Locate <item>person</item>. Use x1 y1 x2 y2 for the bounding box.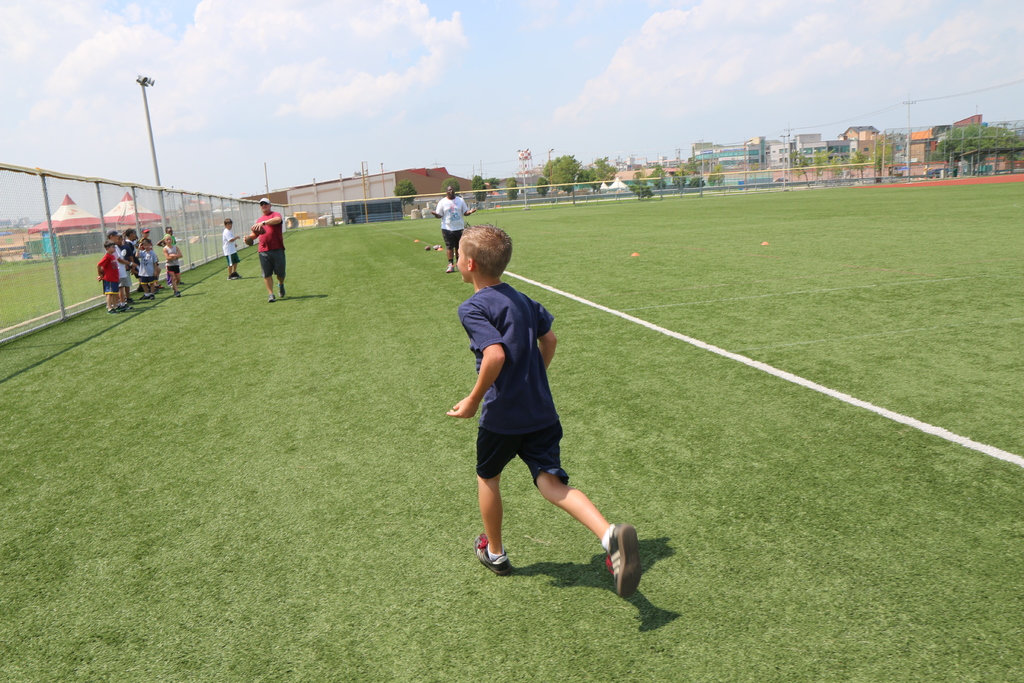
430 181 477 270.
